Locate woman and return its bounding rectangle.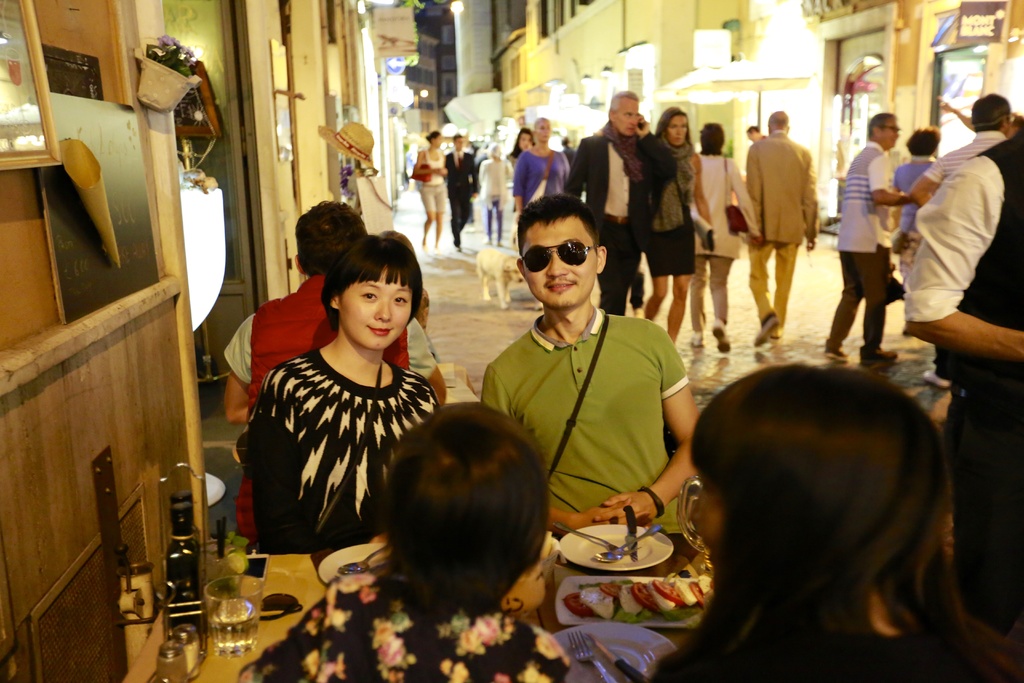
locate(637, 361, 1023, 682).
